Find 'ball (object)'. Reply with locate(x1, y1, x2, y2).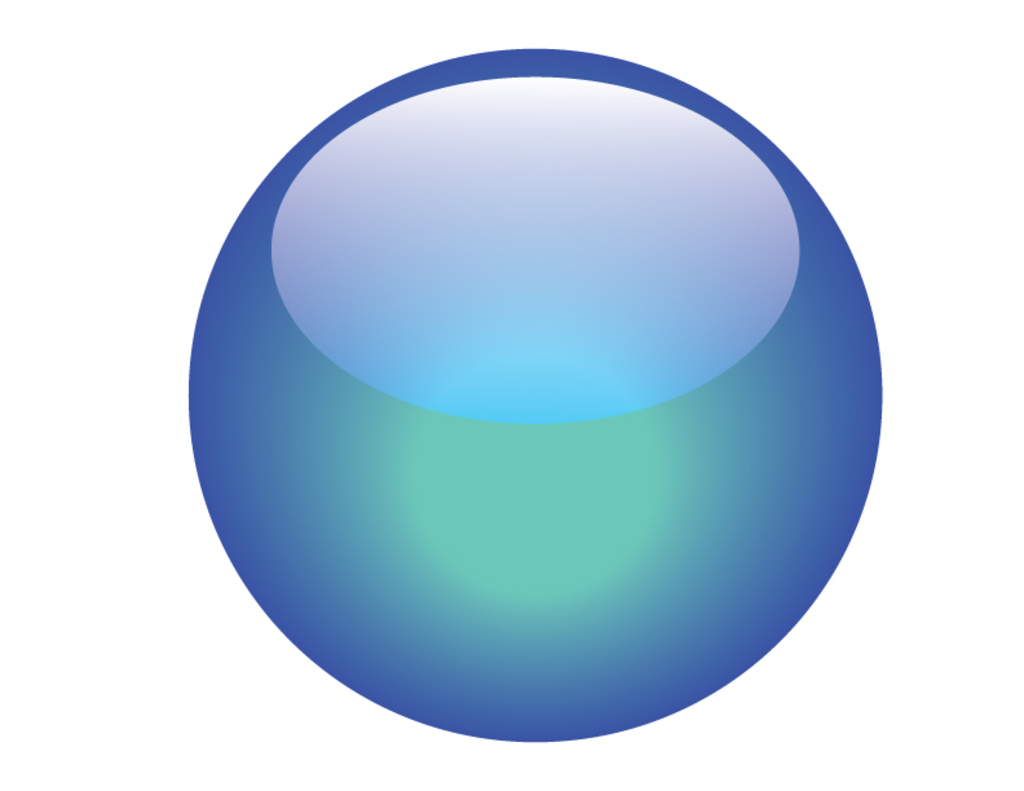
locate(190, 45, 883, 746).
